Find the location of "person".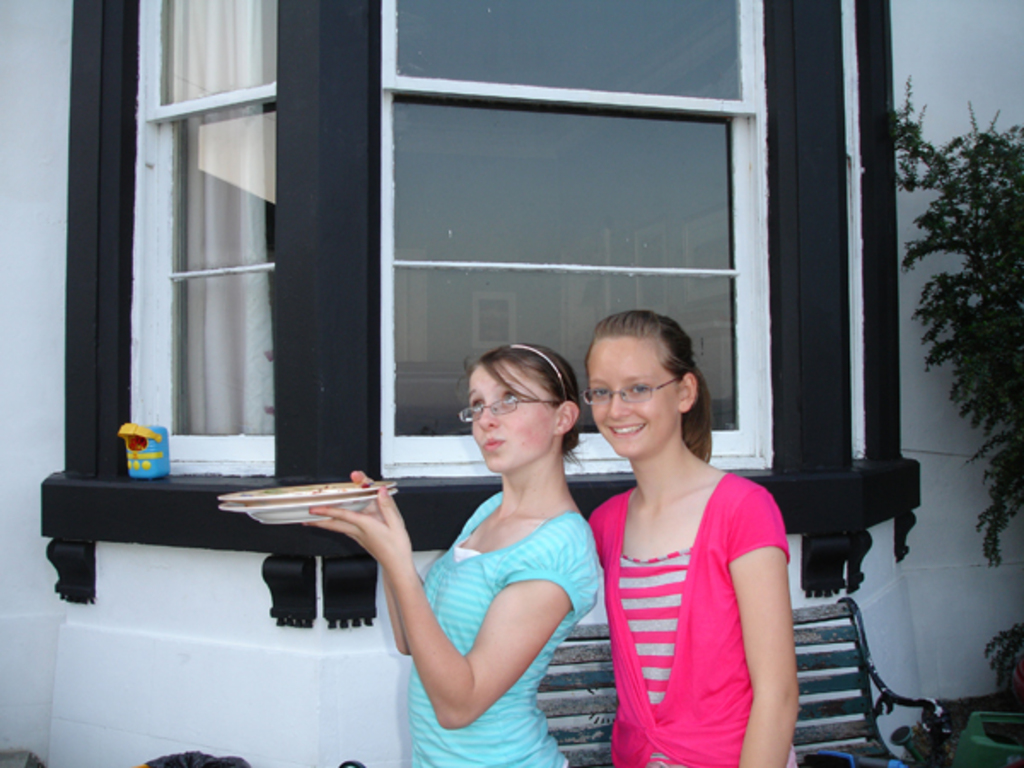
Location: BBox(304, 340, 599, 766).
